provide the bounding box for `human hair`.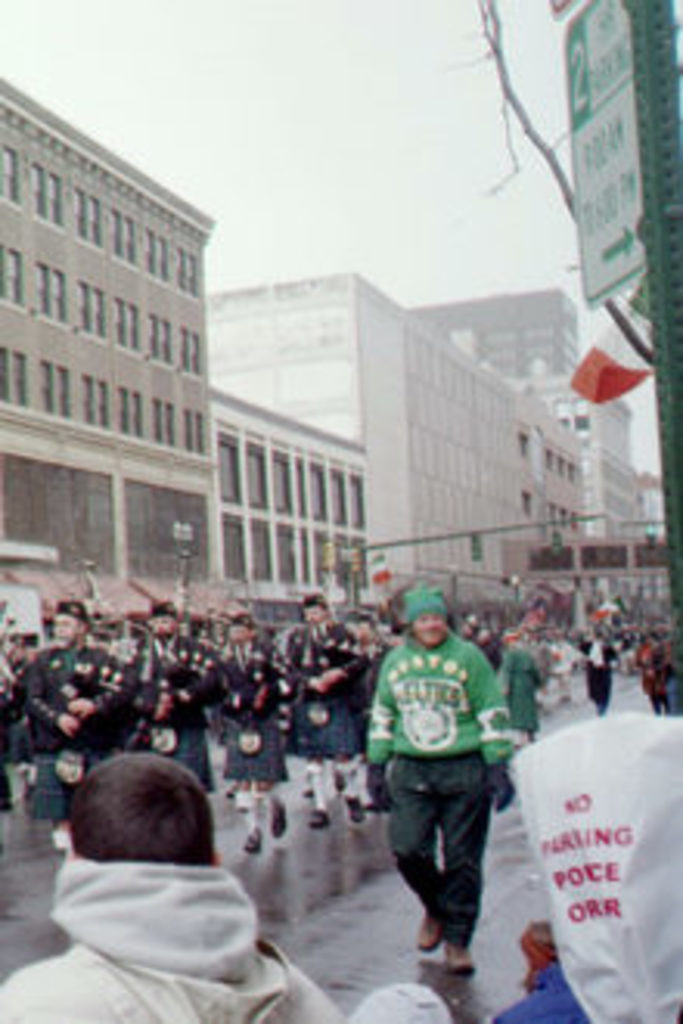
BBox(50, 763, 208, 881).
